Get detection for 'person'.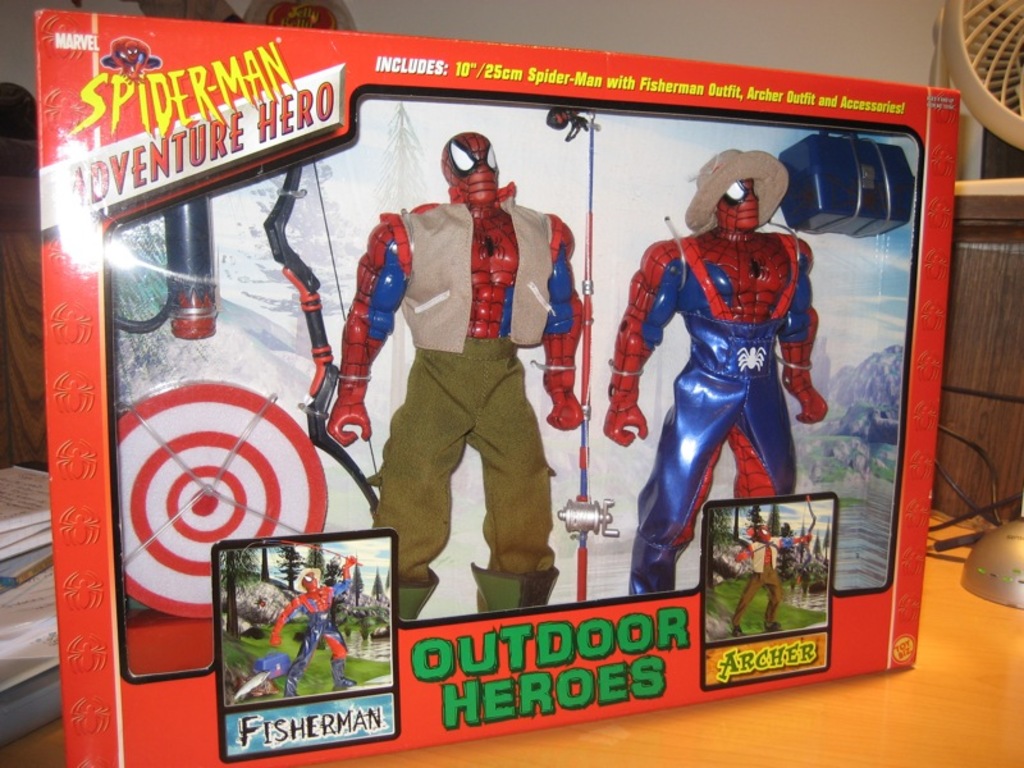
Detection: 269,559,356,703.
